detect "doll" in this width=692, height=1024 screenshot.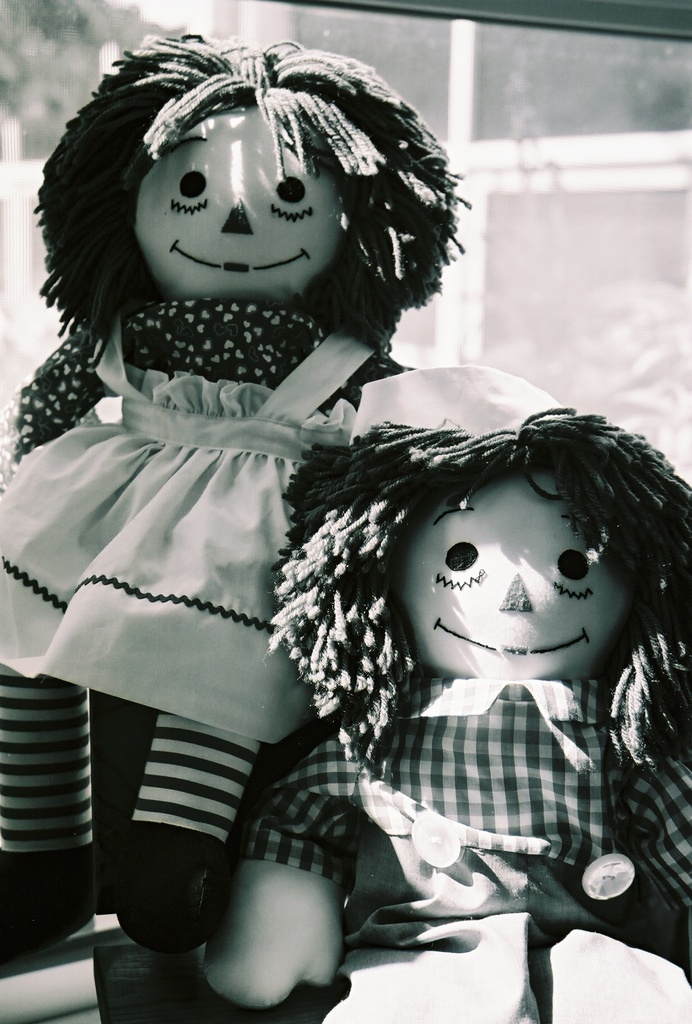
Detection: {"x1": 9, "y1": 10, "x2": 466, "y2": 943}.
